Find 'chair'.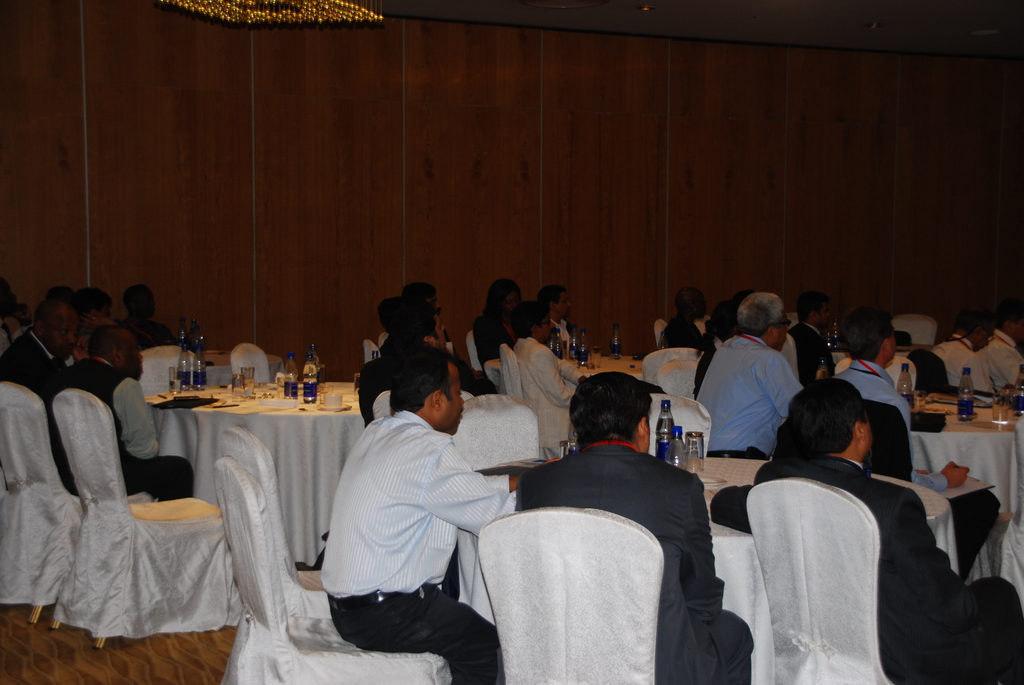
{"left": 360, "top": 342, "right": 381, "bottom": 363}.
